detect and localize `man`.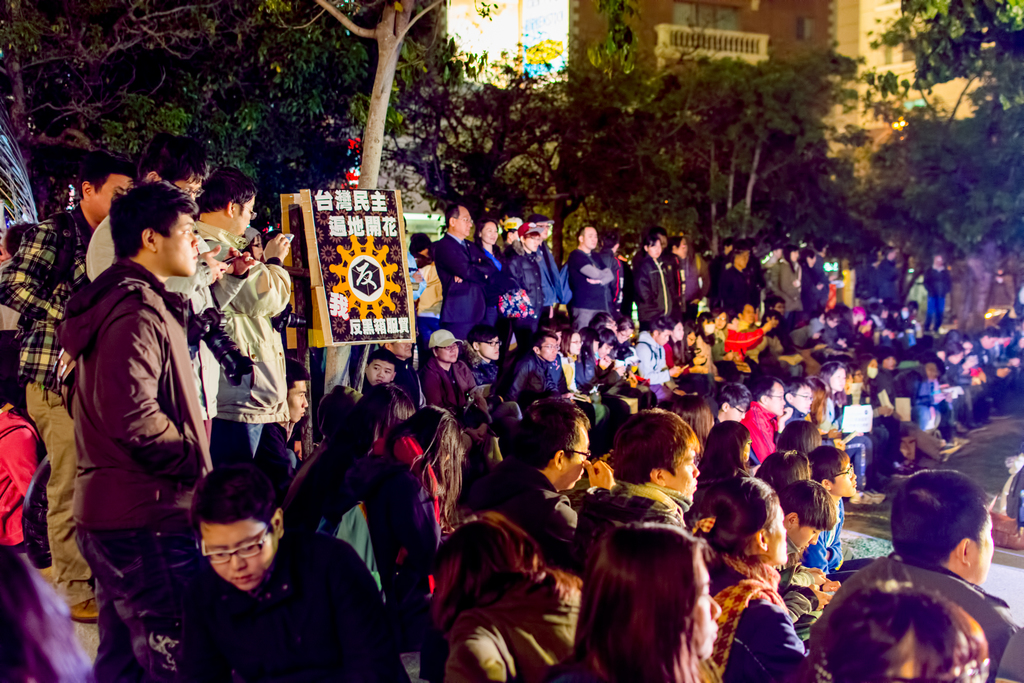
Localized at region(495, 324, 561, 393).
